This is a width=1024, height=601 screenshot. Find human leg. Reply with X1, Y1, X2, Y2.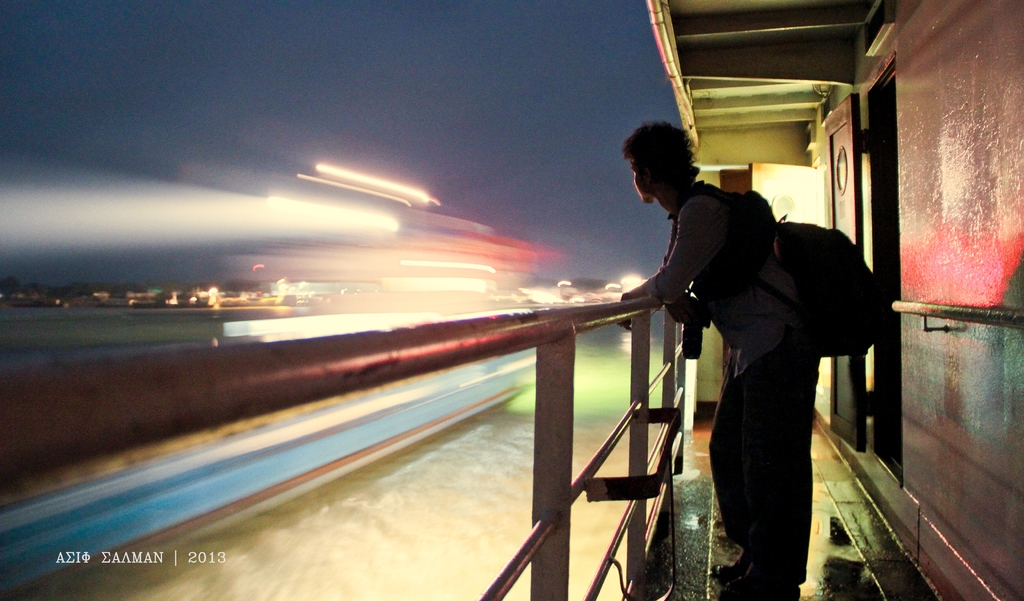
723, 329, 821, 600.
